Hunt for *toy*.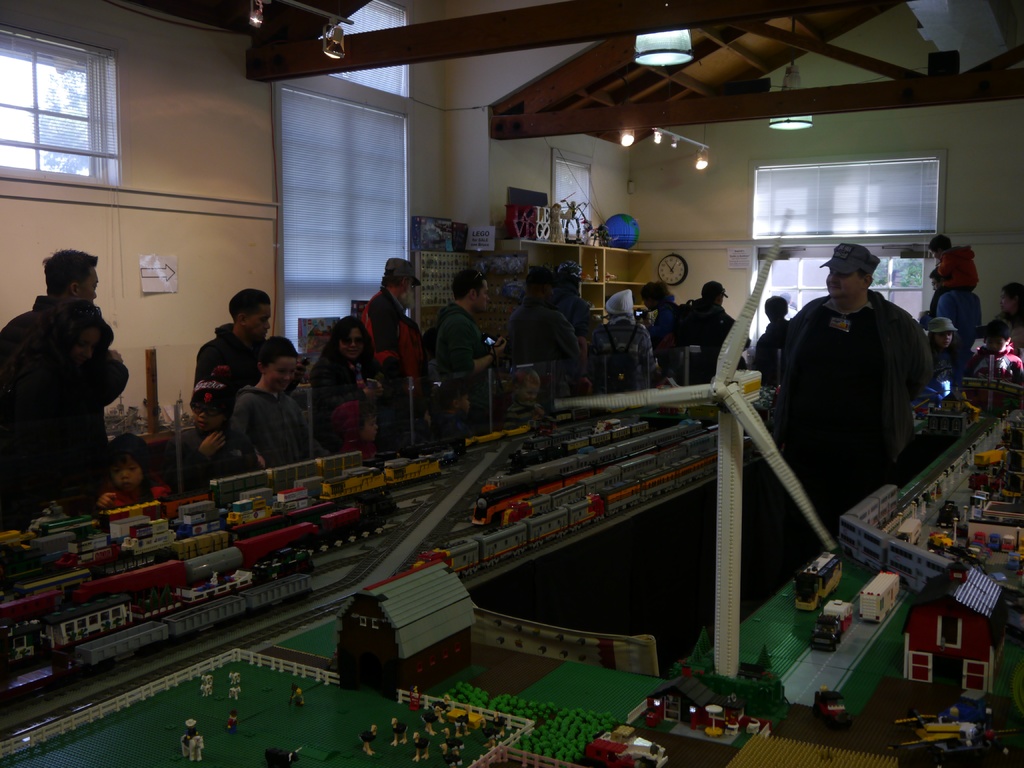
Hunted down at (x1=218, y1=680, x2=243, y2=709).
